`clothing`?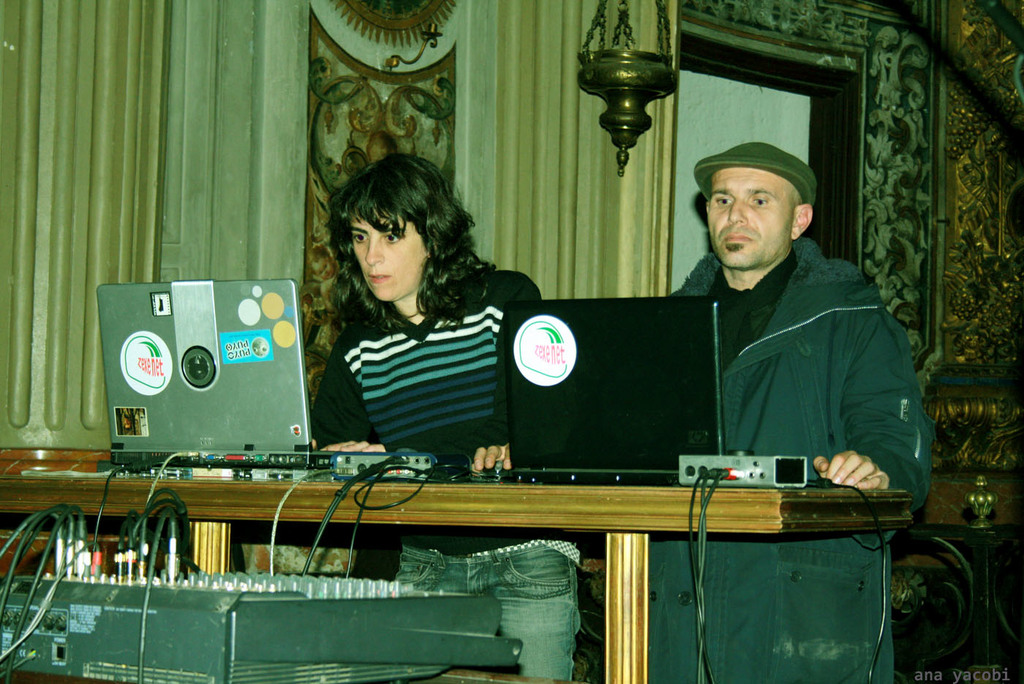
{"x1": 307, "y1": 266, "x2": 577, "y2": 554}
